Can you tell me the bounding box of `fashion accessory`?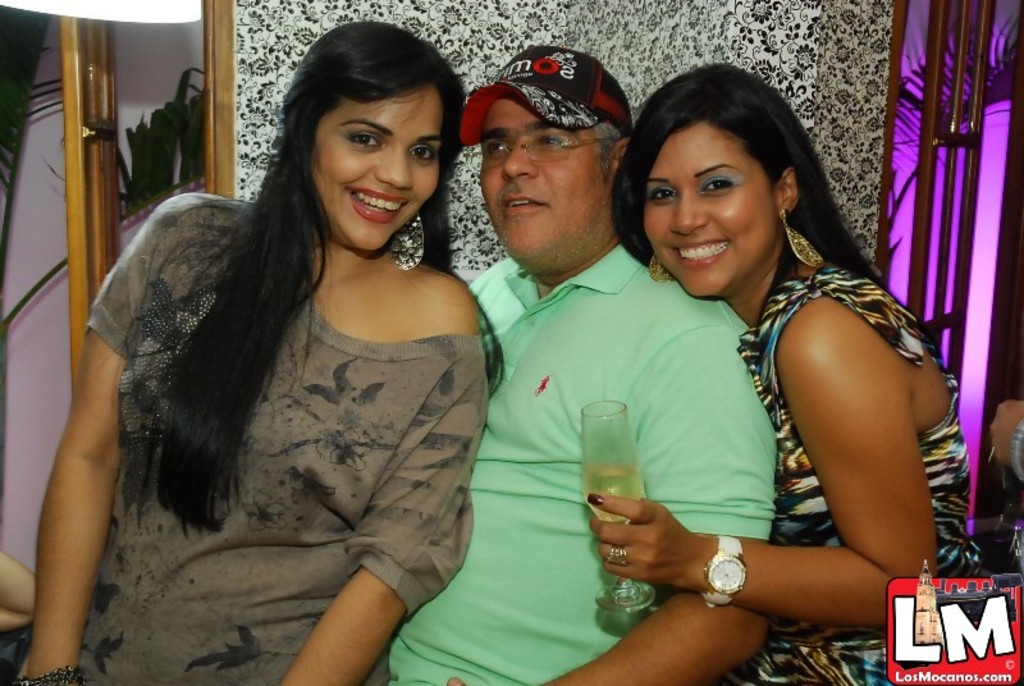
l=781, t=209, r=827, b=273.
